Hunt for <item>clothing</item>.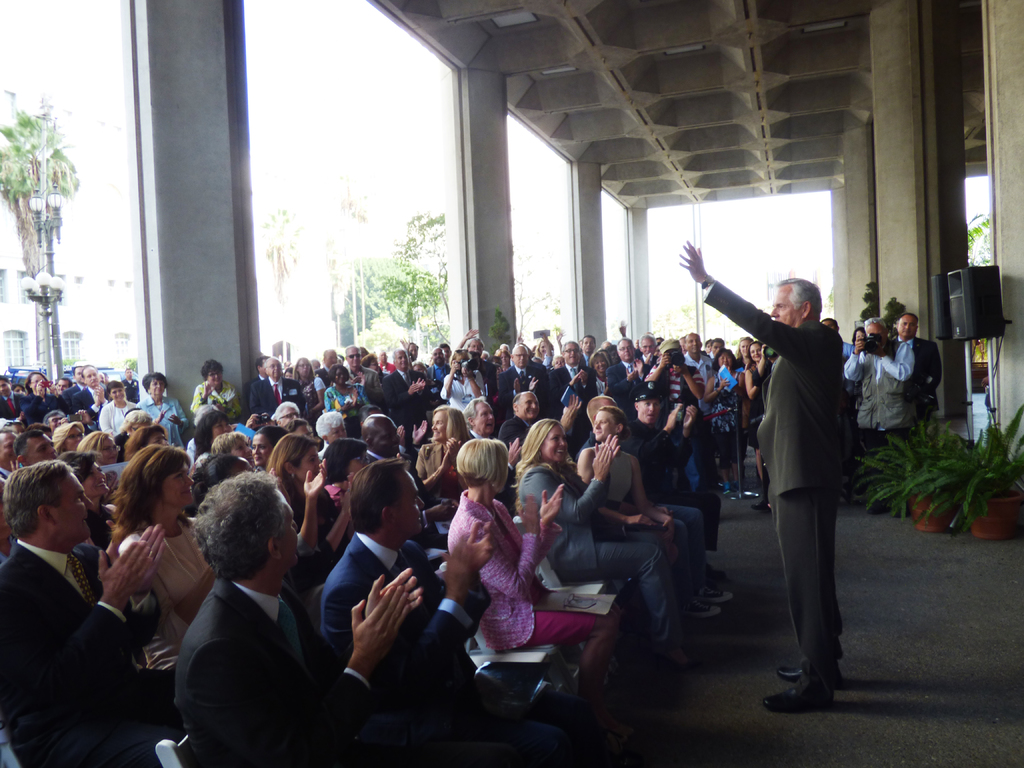
Hunted down at pyautogui.locateOnScreen(173, 572, 375, 767).
